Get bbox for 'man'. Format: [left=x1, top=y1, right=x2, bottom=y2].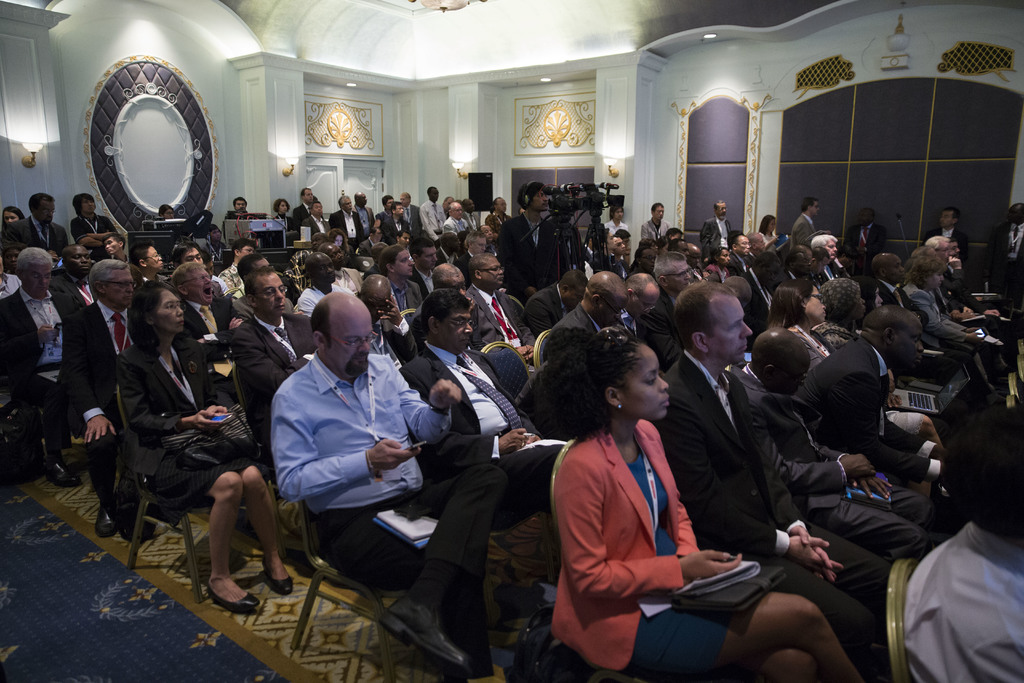
[left=600, top=202, right=630, bottom=231].
